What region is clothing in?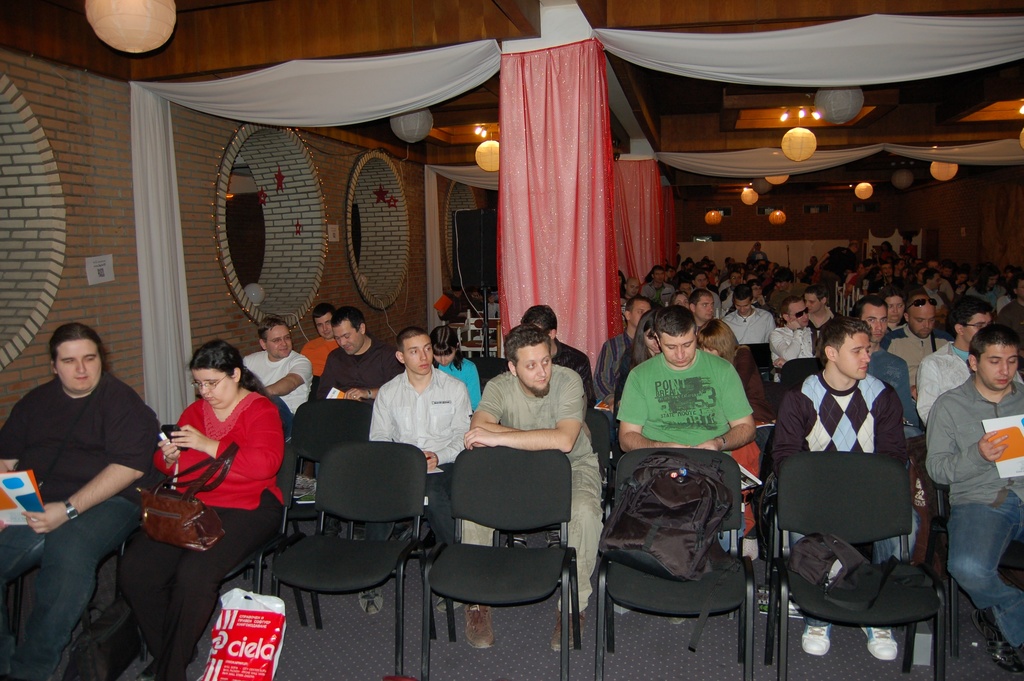
box=[17, 327, 161, 657].
